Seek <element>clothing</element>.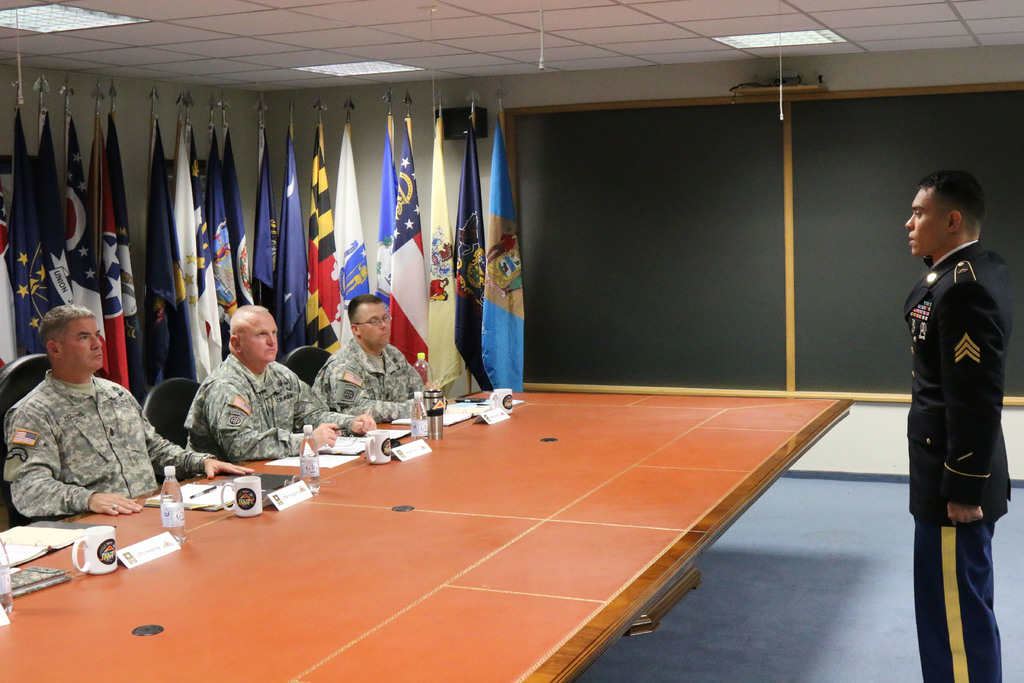
{"x1": 898, "y1": 235, "x2": 1014, "y2": 682}.
